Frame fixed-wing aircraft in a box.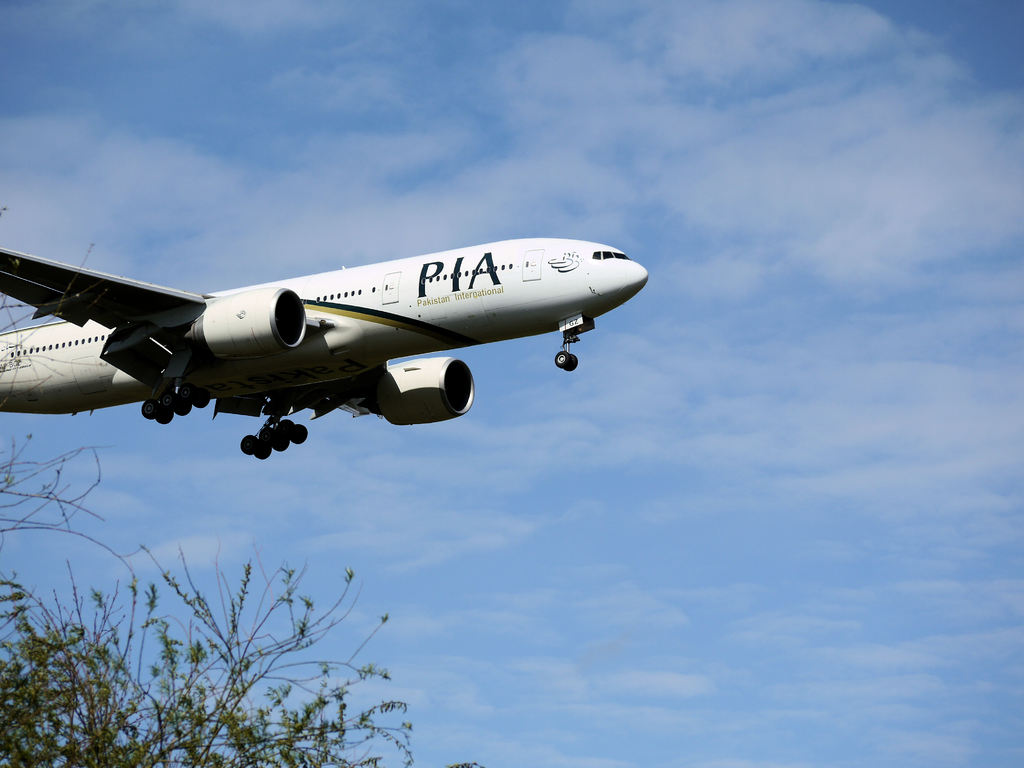
locate(0, 229, 657, 463).
